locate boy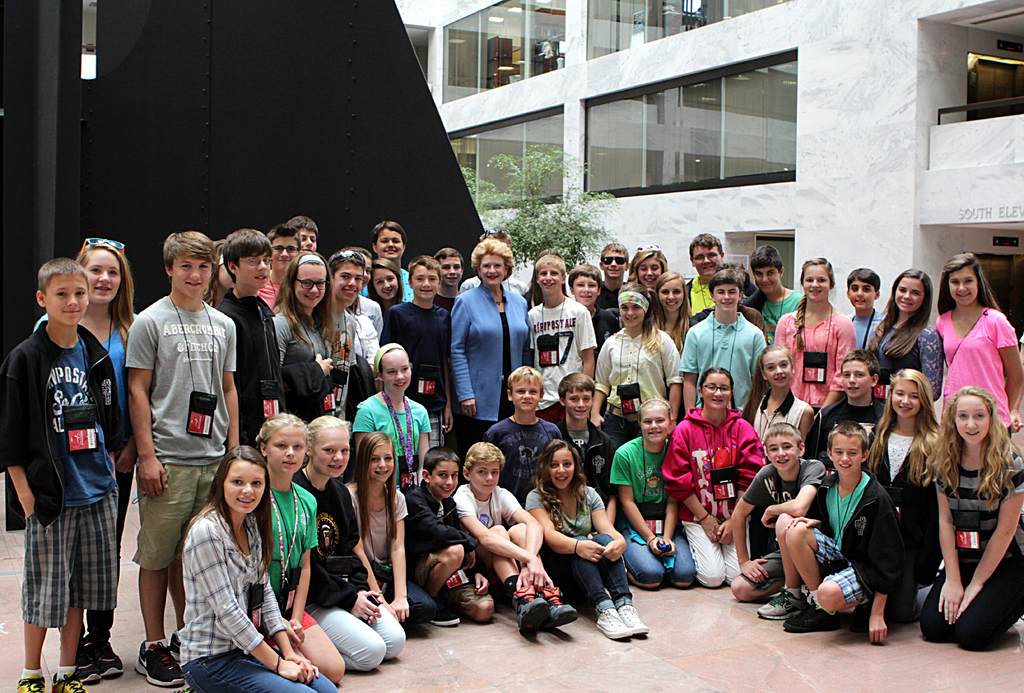
(x1=847, y1=269, x2=882, y2=349)
